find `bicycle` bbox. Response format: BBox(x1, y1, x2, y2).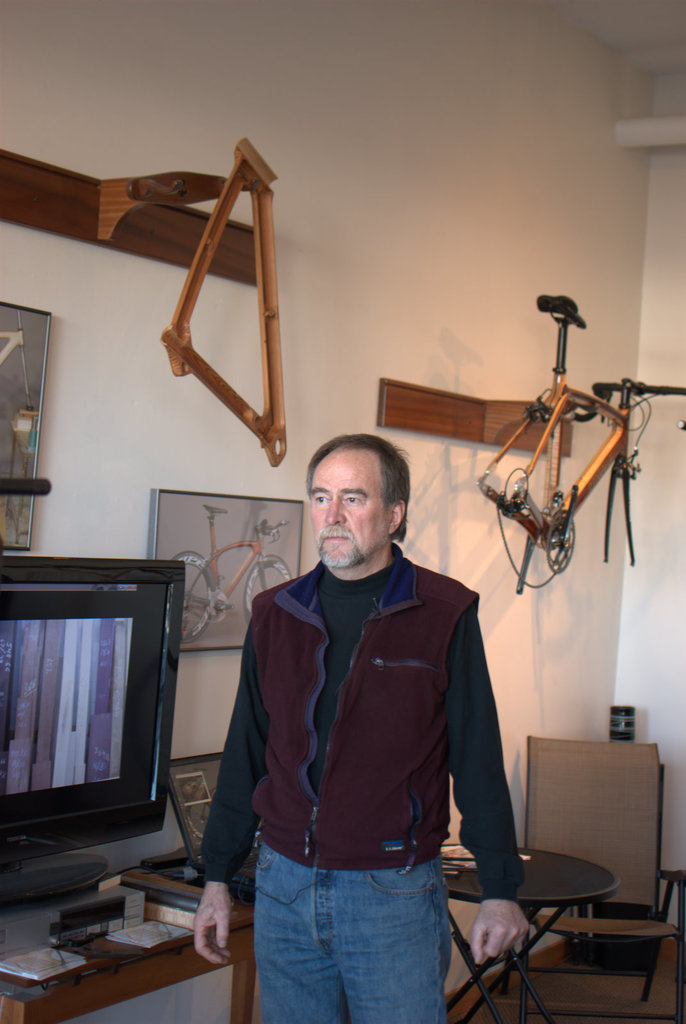
BBox(467, 358, 651, 605).
